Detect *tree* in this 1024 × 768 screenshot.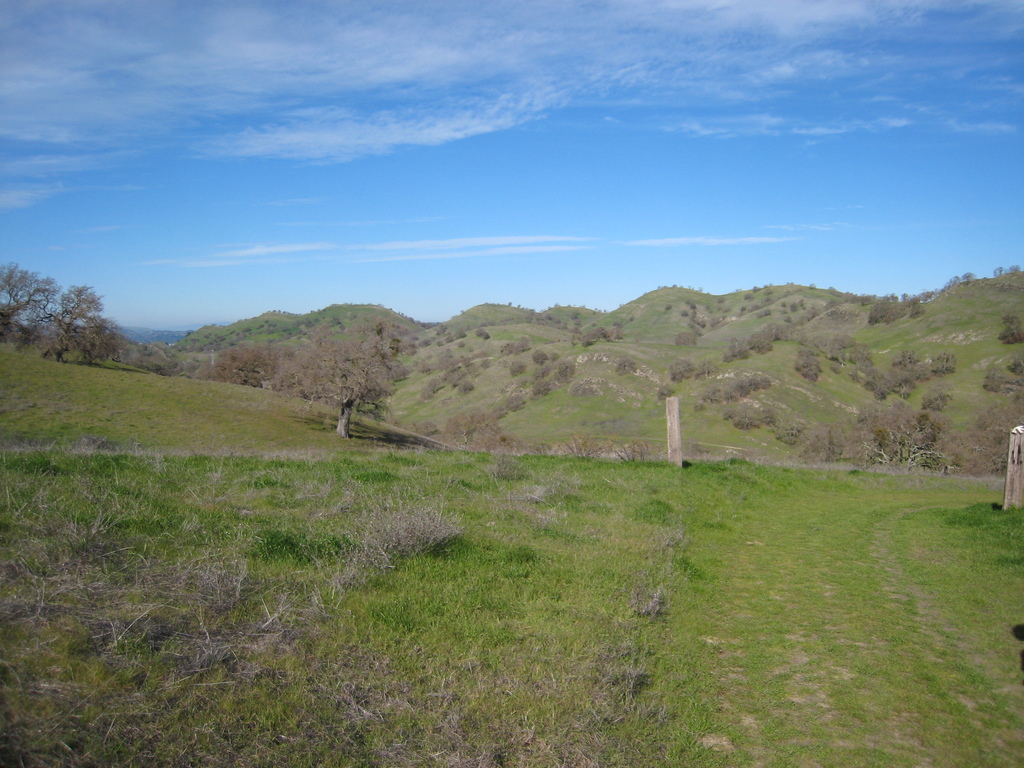
Detection: [x1=794, y1=353, x2=824, y2=385].
